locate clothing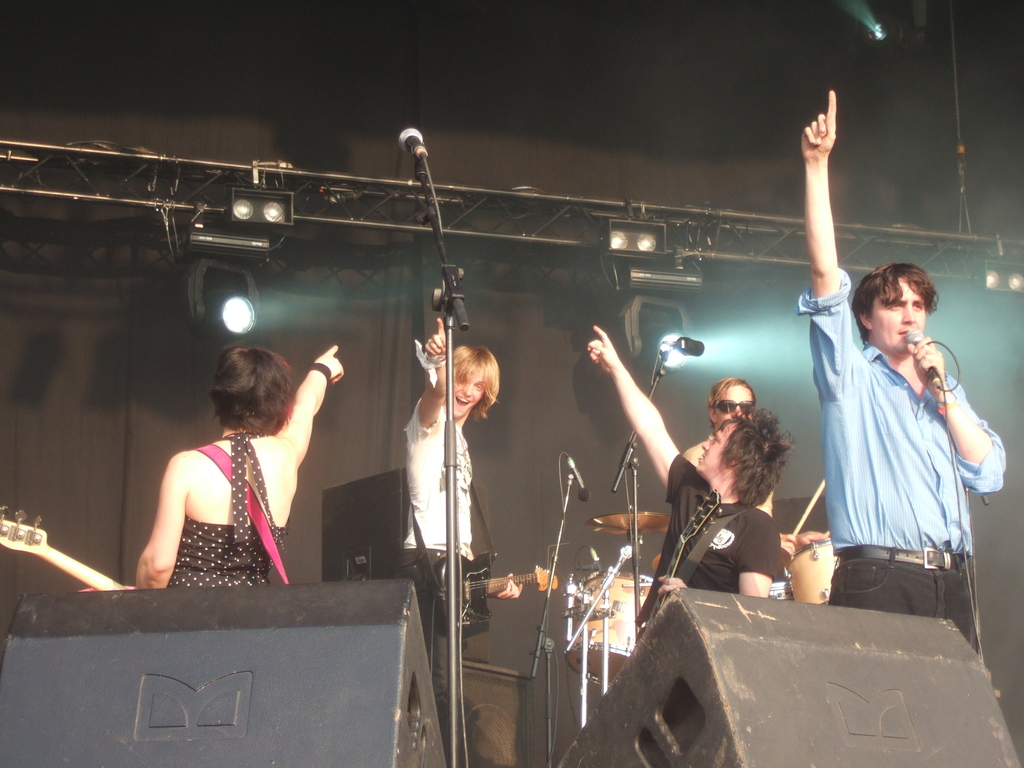
{"left": 807, "top": 266, "right": 988, "bottom": 633}
